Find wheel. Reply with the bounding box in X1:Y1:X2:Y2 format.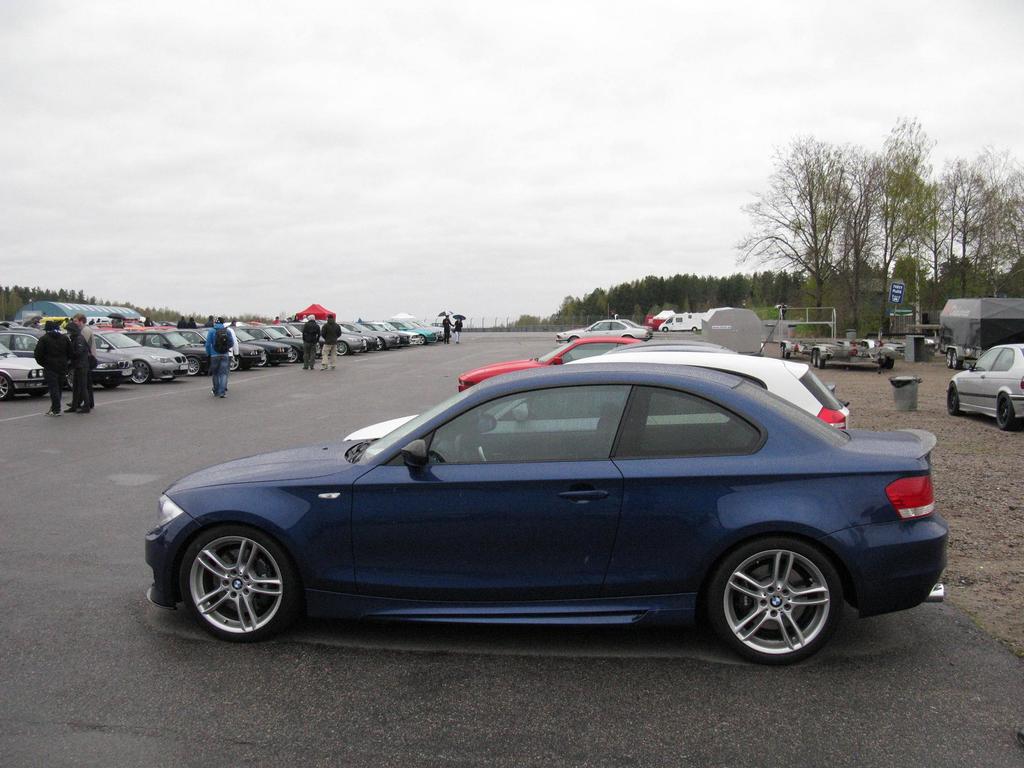
941:349:956:367.
